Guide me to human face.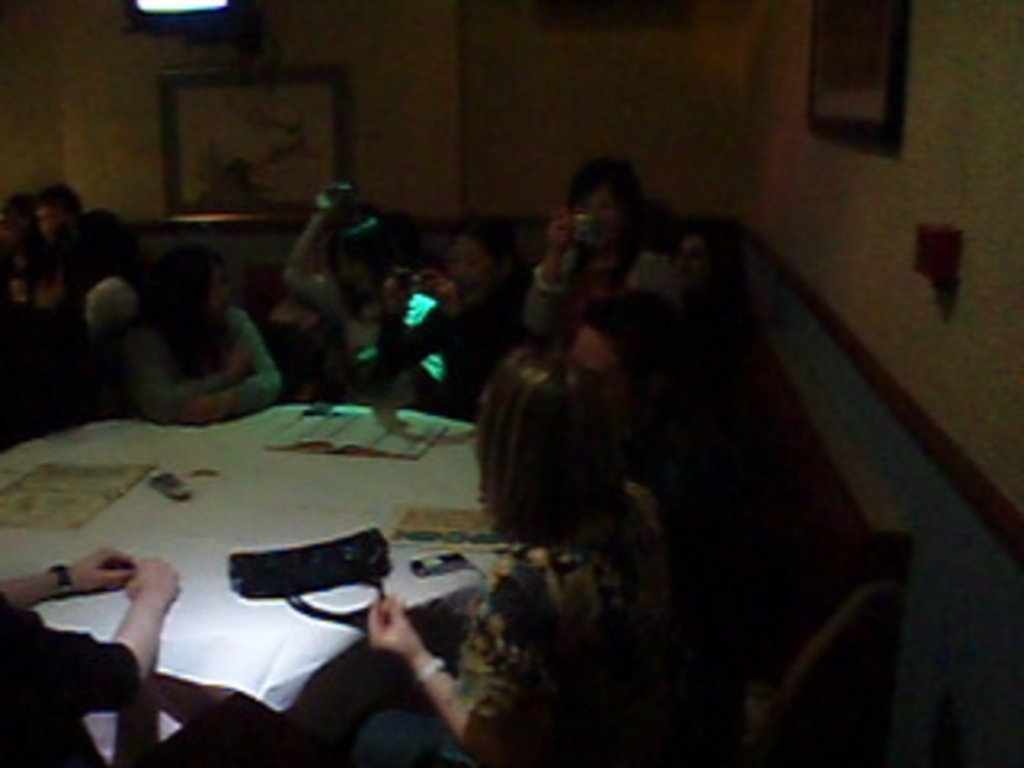
Guidance: [579,189,624,243].
